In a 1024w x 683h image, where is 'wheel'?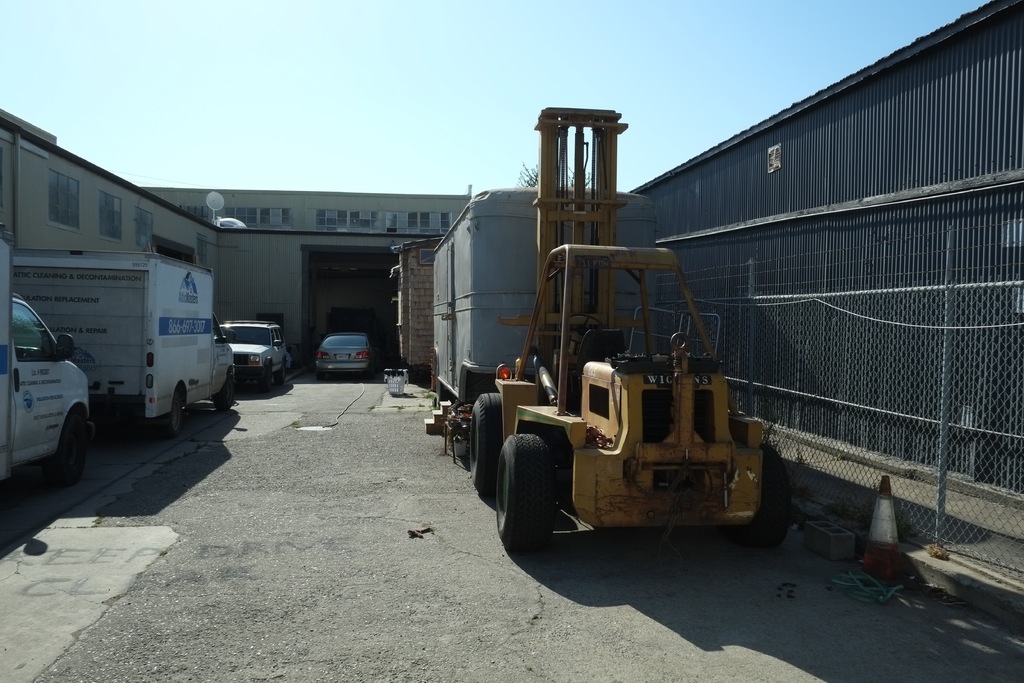
x1=719, y1=443, x2=790, y2=545.
